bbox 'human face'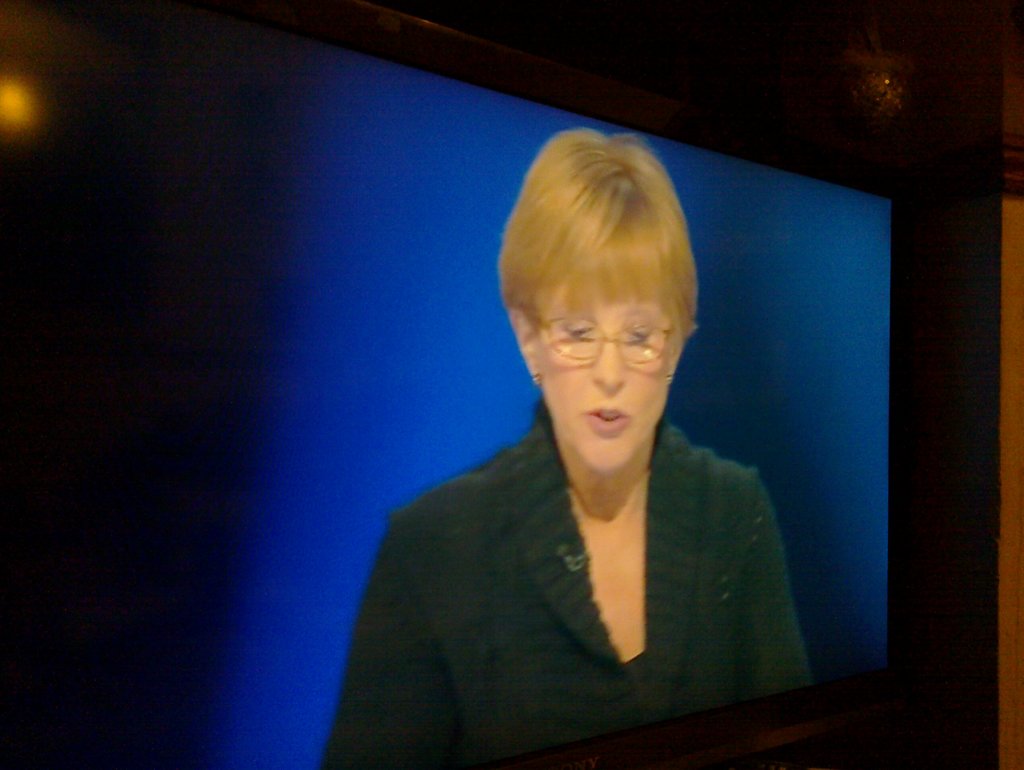
{"left": 533, "top": 277, "right": 672, "bottom": 470}
